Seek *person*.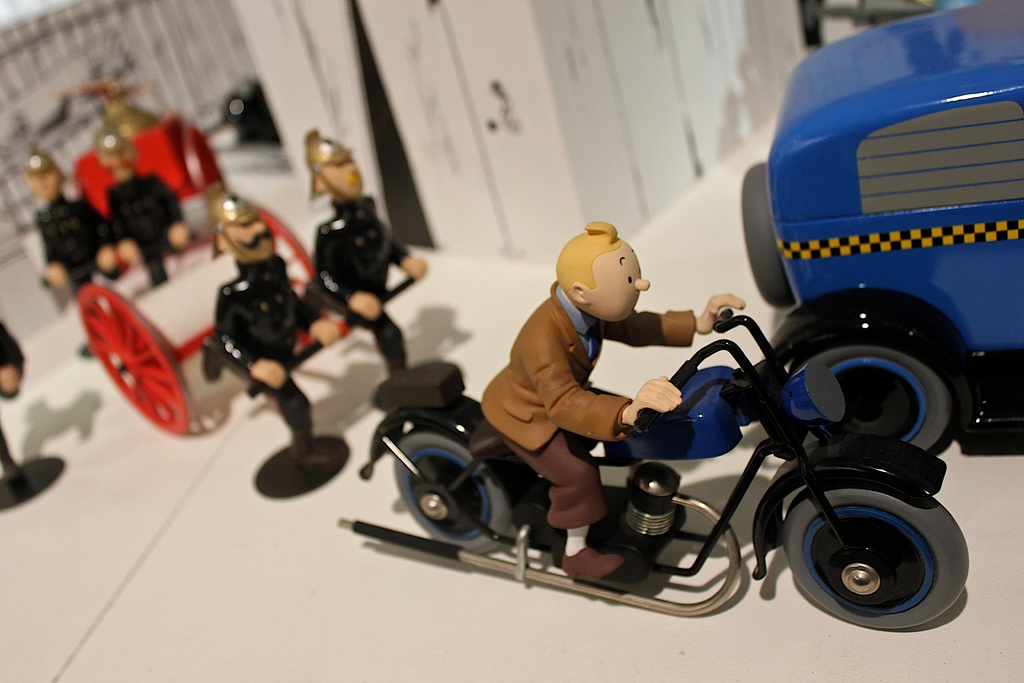
x1=22, y1=147, x2=124, y2=305.
